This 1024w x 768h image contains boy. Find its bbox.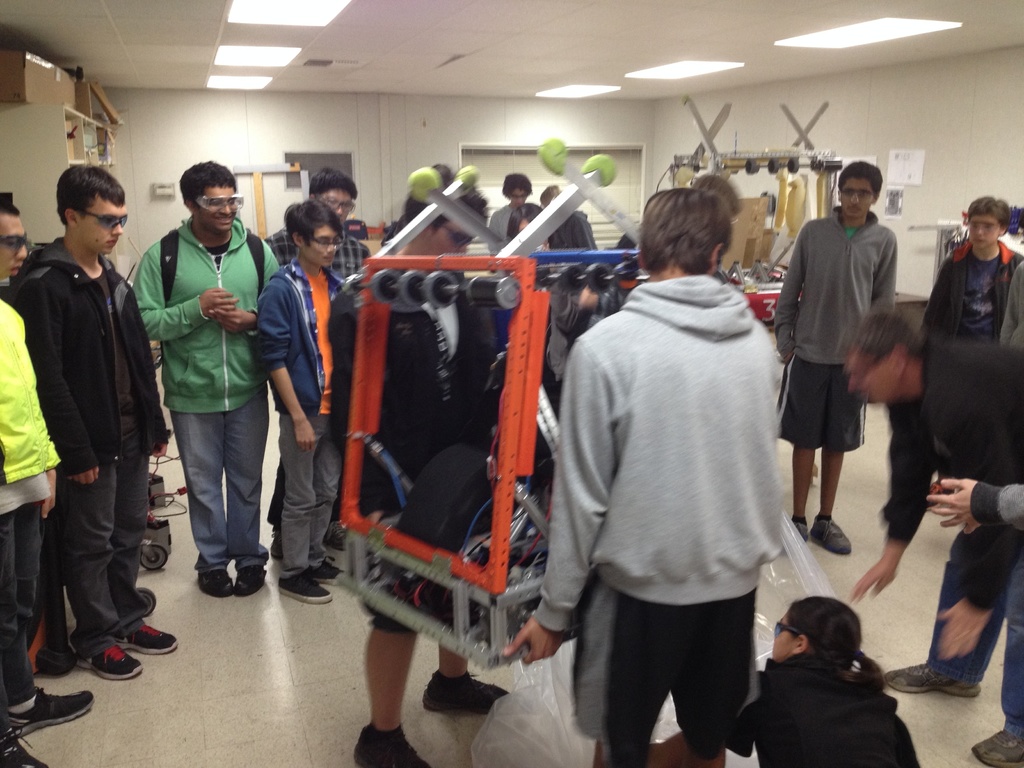
crop(503, 190, 790, 767).
